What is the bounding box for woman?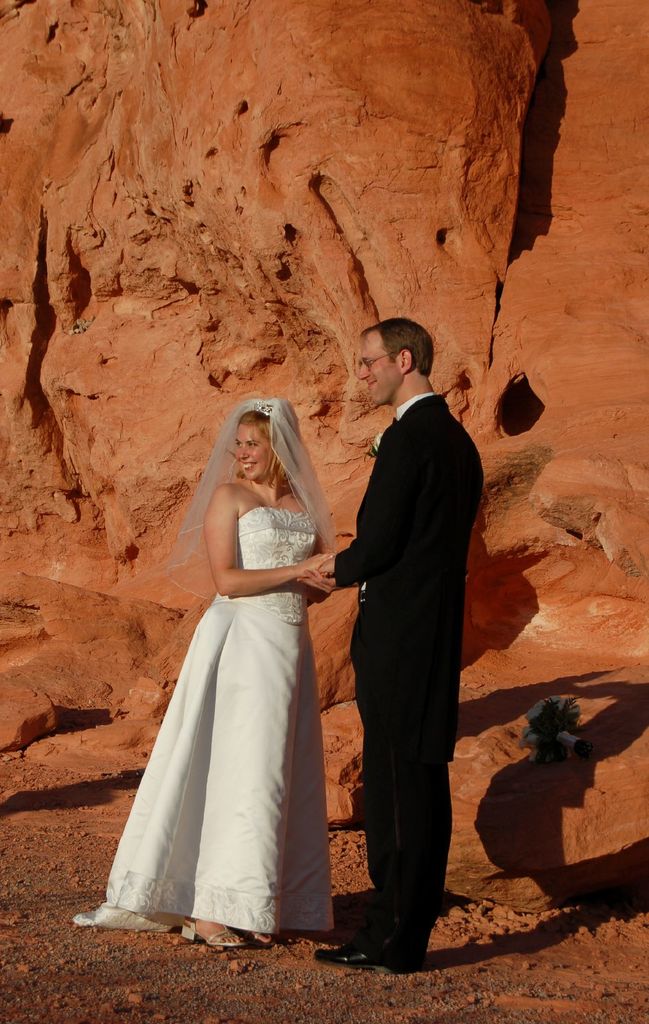
Rect(114, 379, 352, 952).
